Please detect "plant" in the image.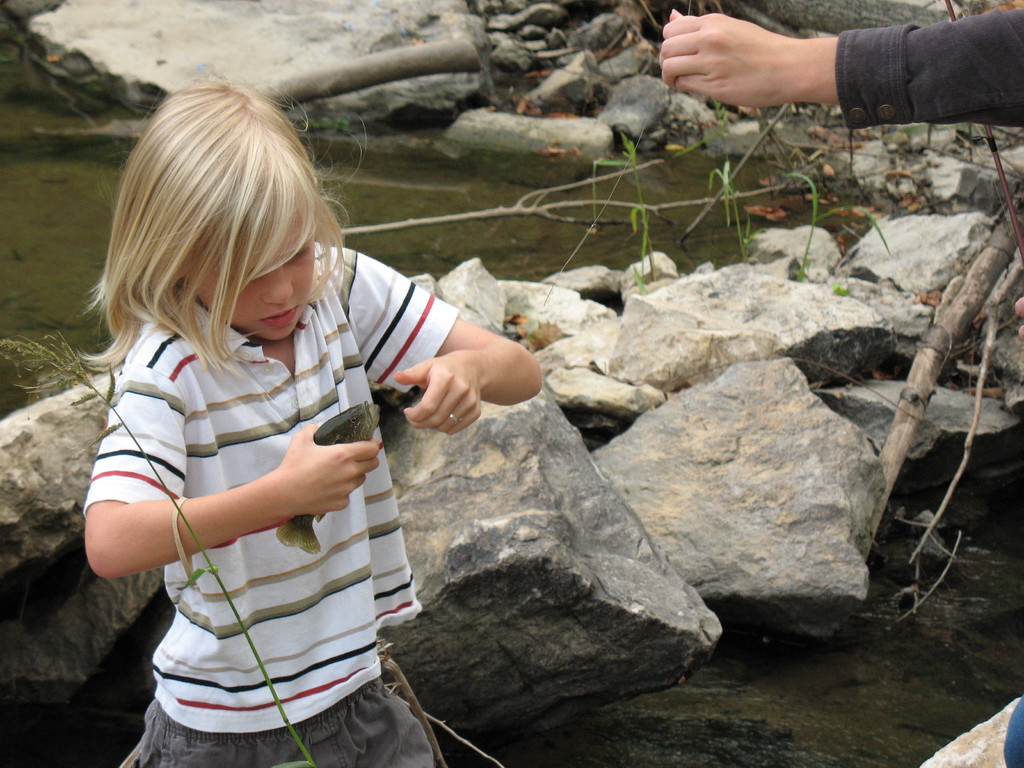
box(580, 126, 663, 292).
